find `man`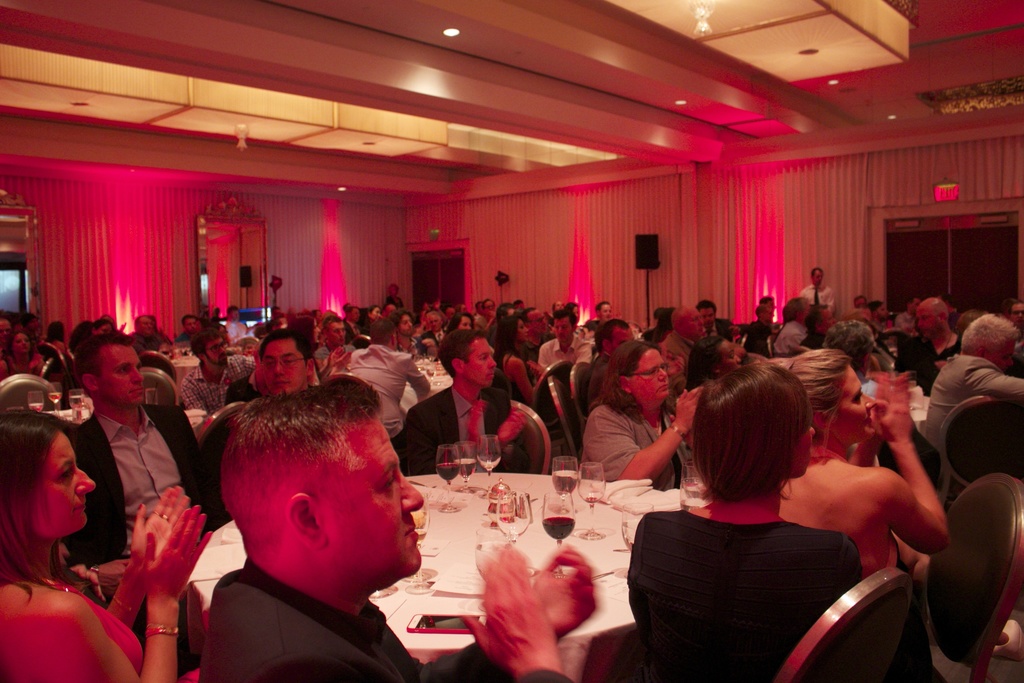
{"left": 314, "top": 317, "right": 356, "bottom": 363}
